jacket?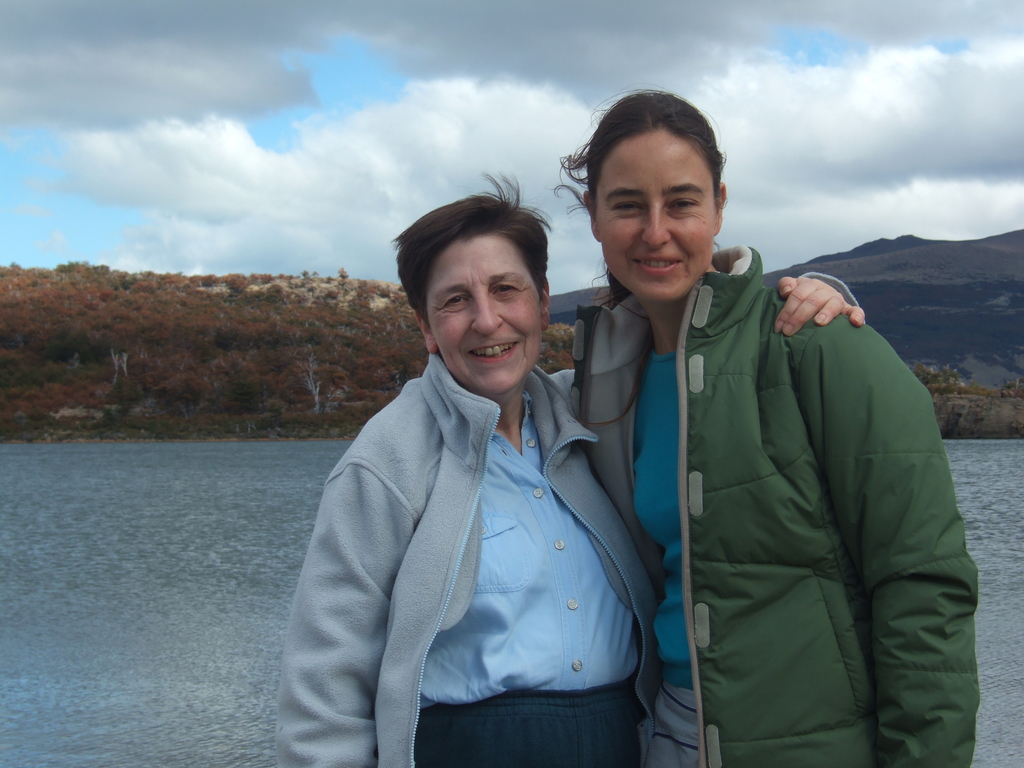
[x1=624, y1=189, x2=971, y2=742]
